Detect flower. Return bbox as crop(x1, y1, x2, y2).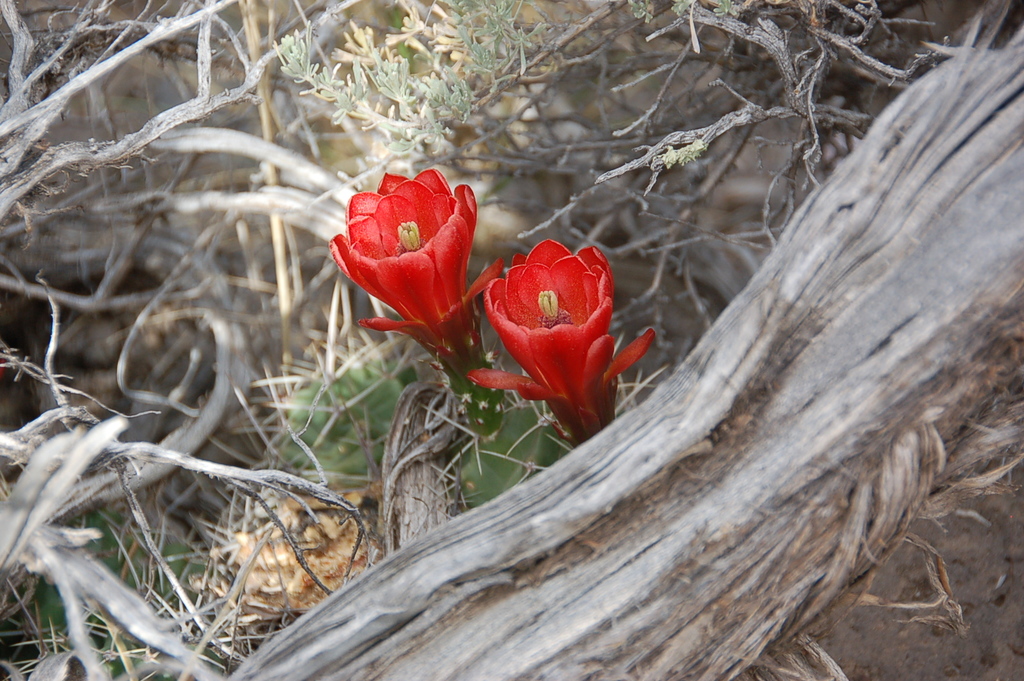
crop(476, 233, 631, 414).
